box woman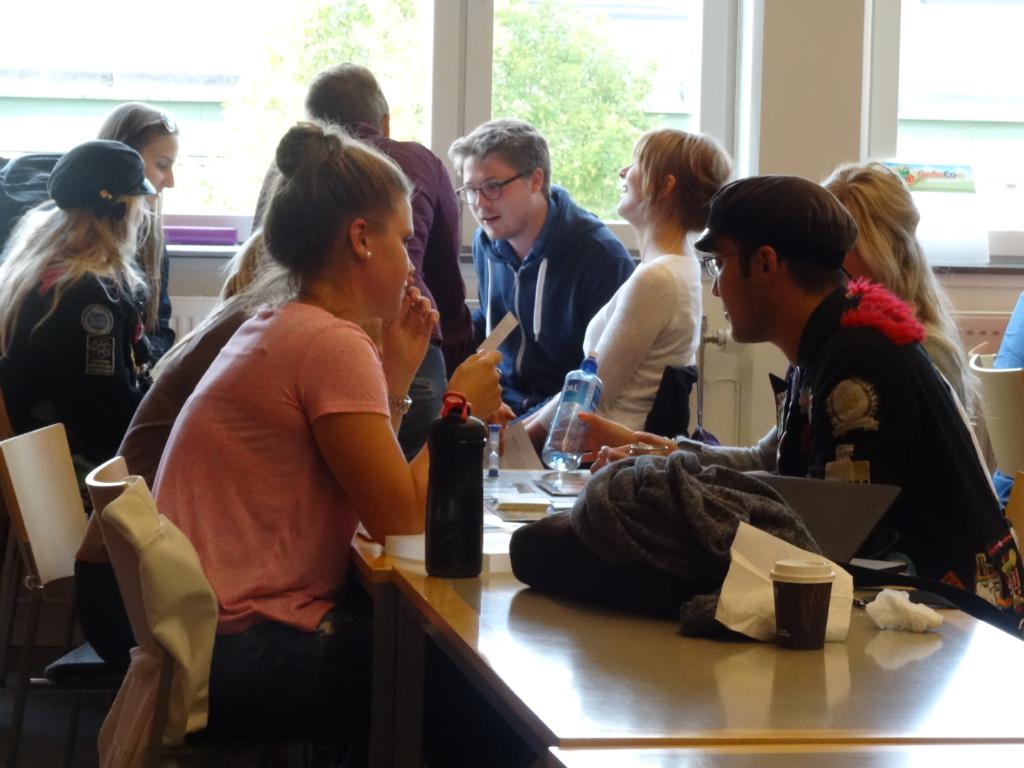
bbox=(532, 128, 741, 474)
